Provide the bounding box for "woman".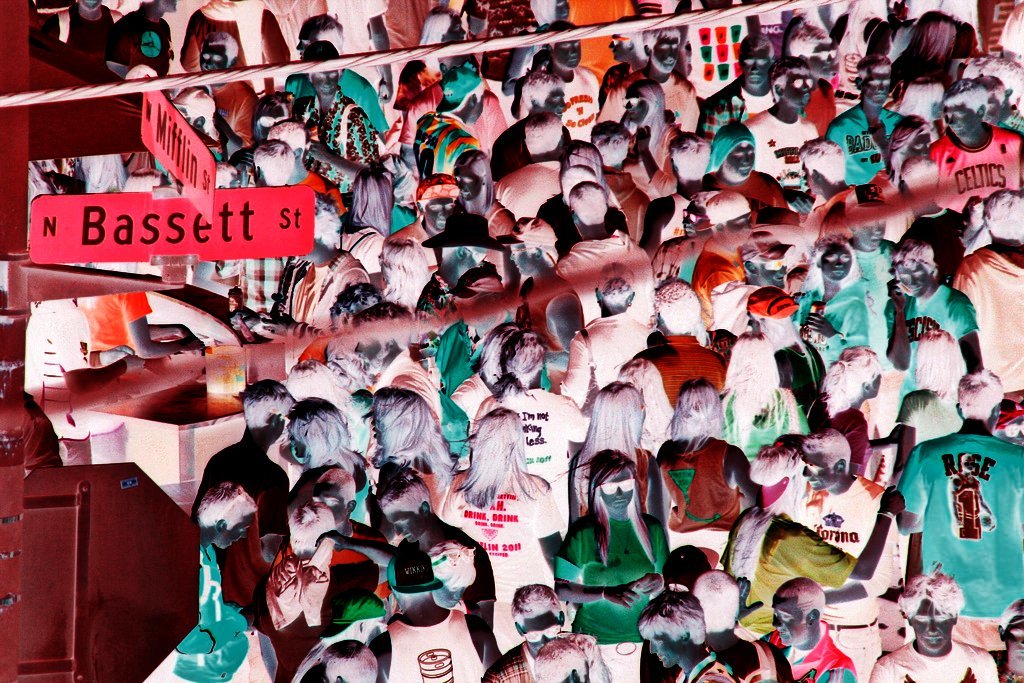
{"left": 376, "top": 240, "right": 435, "bottom": 315}.
